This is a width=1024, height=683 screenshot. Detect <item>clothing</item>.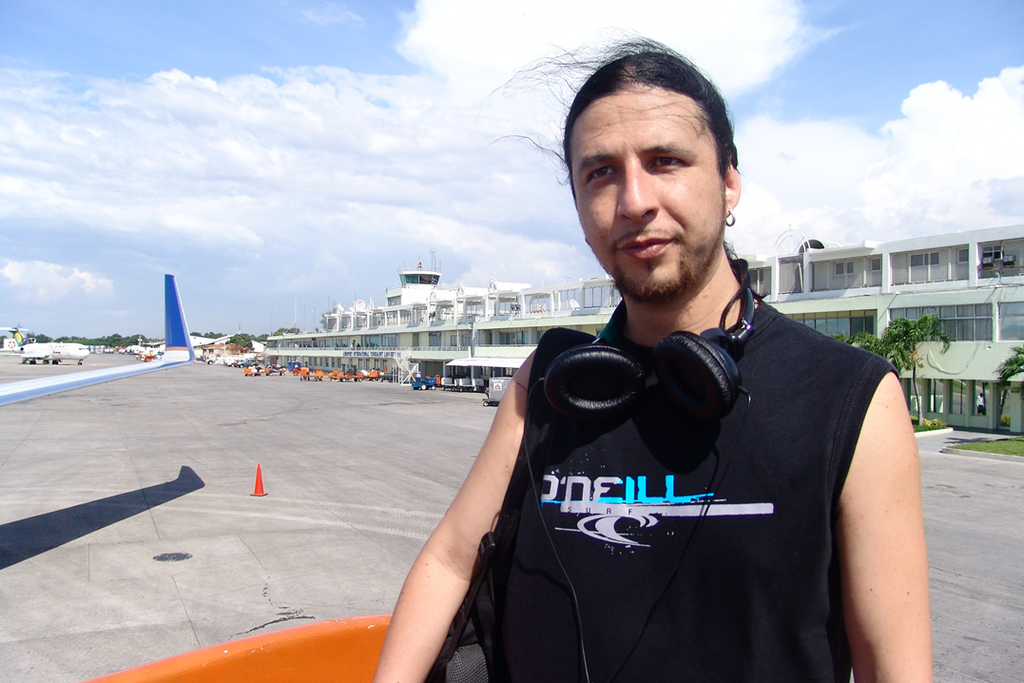
(460, 278, 918, 669).
